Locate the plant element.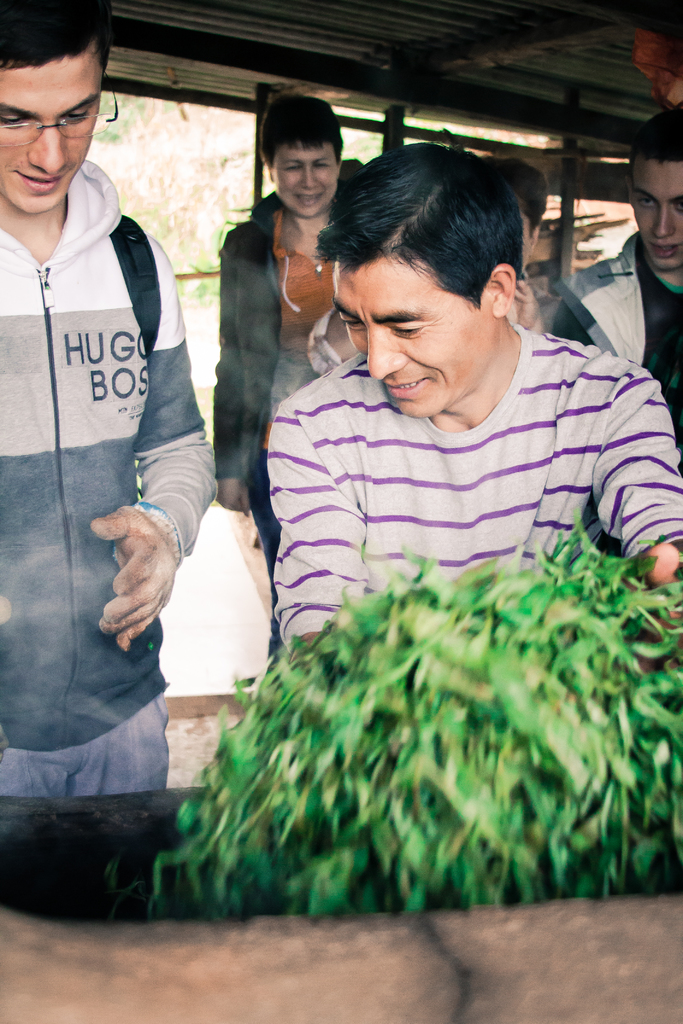
Element bbox: select_region(89, 87, 187, 141).
